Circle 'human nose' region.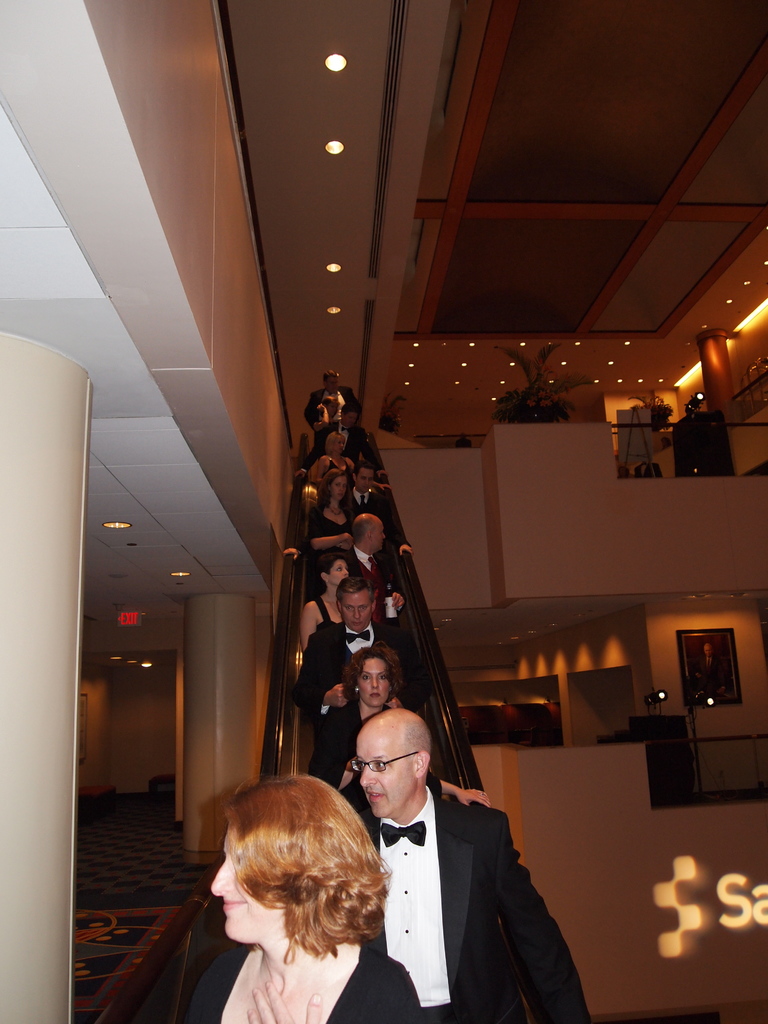
Region: (x1=214, y1=860, x2=235, y2=892).
